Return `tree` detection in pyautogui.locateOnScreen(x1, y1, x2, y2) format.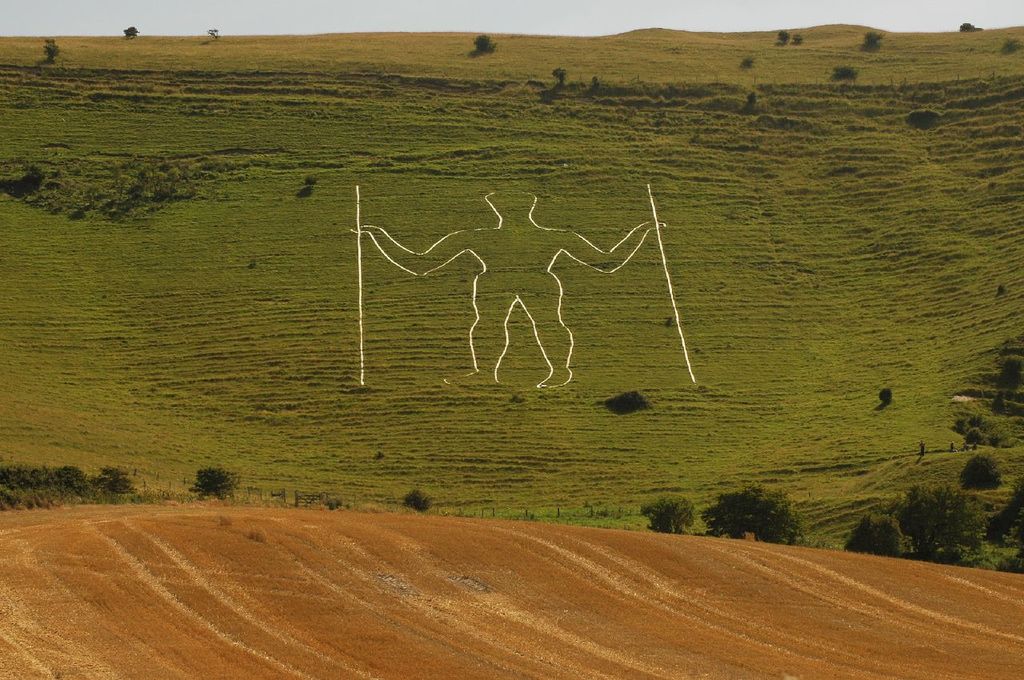
pyautogui.locateOnScreen(777, 28, 790, 49).
